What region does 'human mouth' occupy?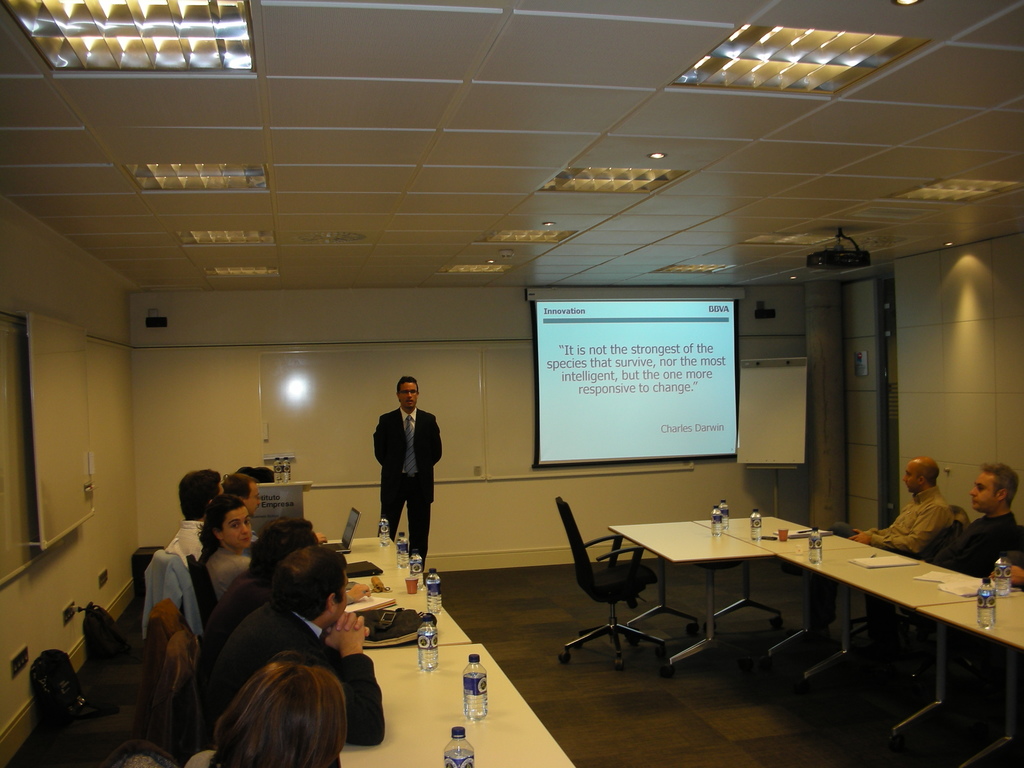
x1=237, y1=534, x2=253, y2=545.
